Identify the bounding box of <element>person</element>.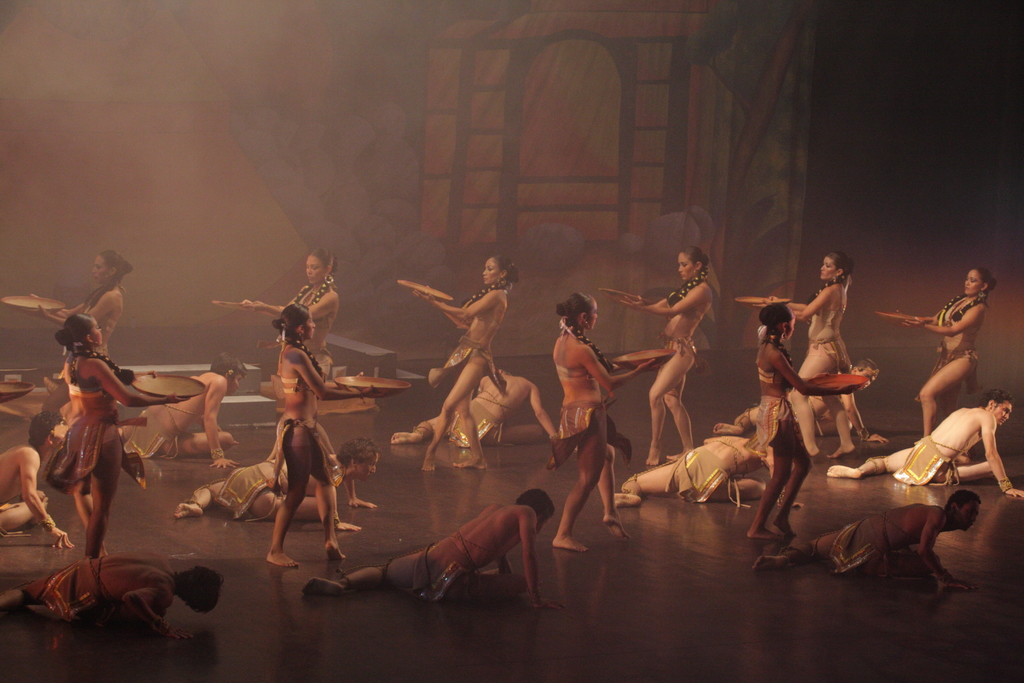
crop(39, 314, 193, 557).
